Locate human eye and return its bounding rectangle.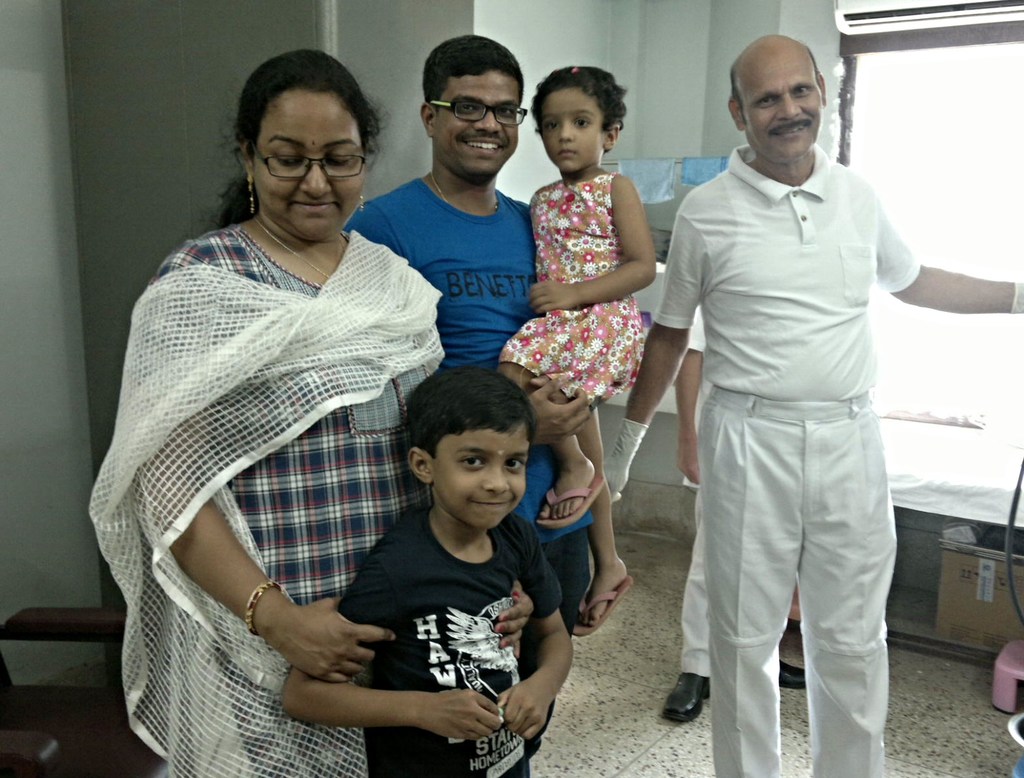
789, 82, 813, 97.
